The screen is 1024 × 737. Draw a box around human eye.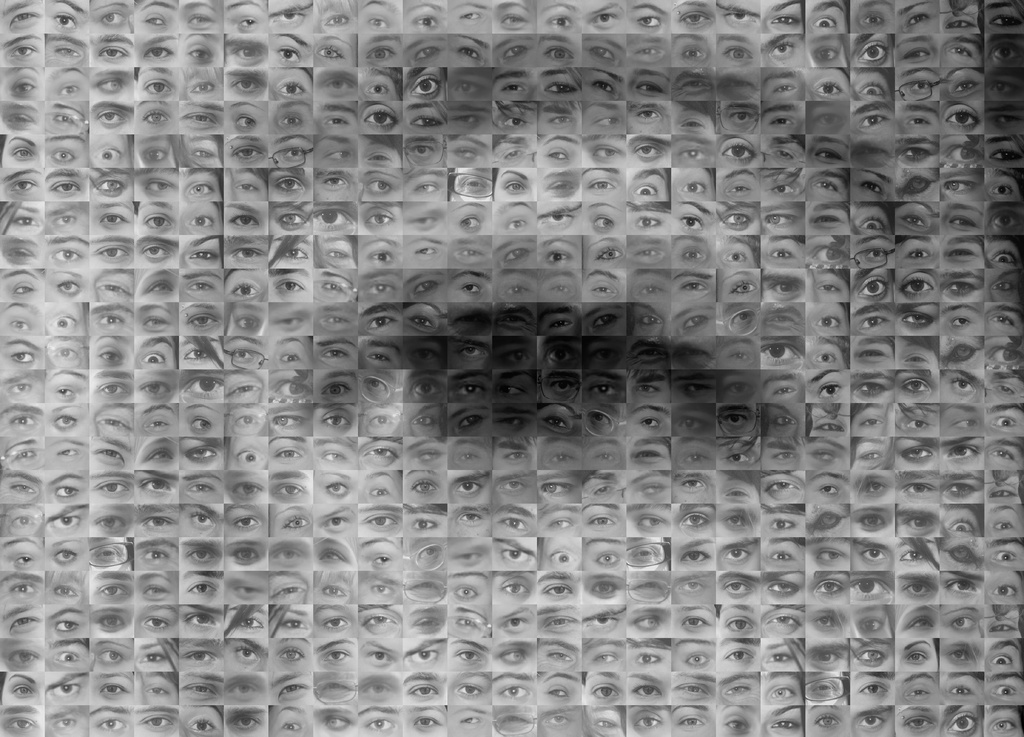
rect(456, 614, 483, 629).
